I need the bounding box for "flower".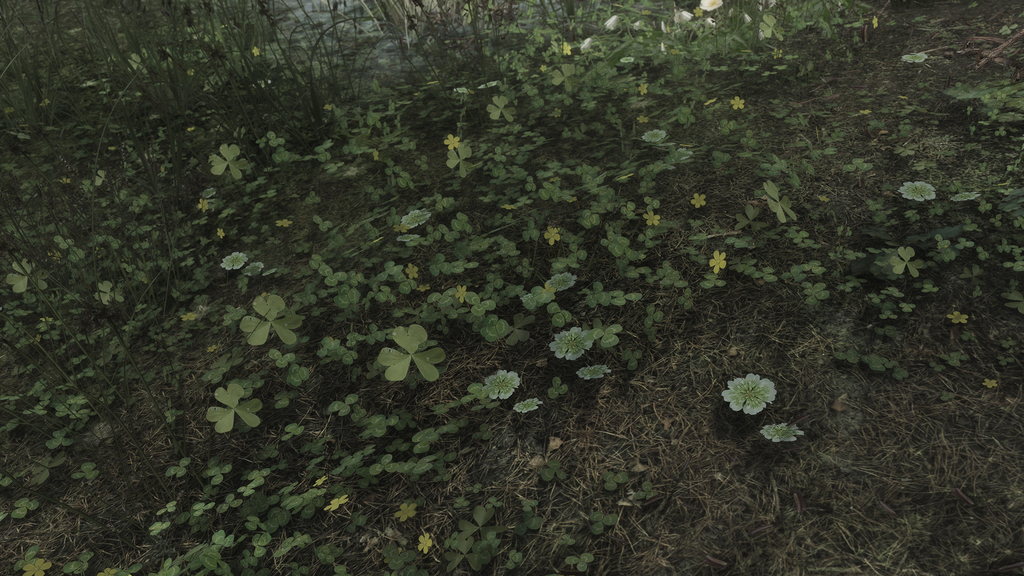
Here it is: [903, 52, 934, 63].
